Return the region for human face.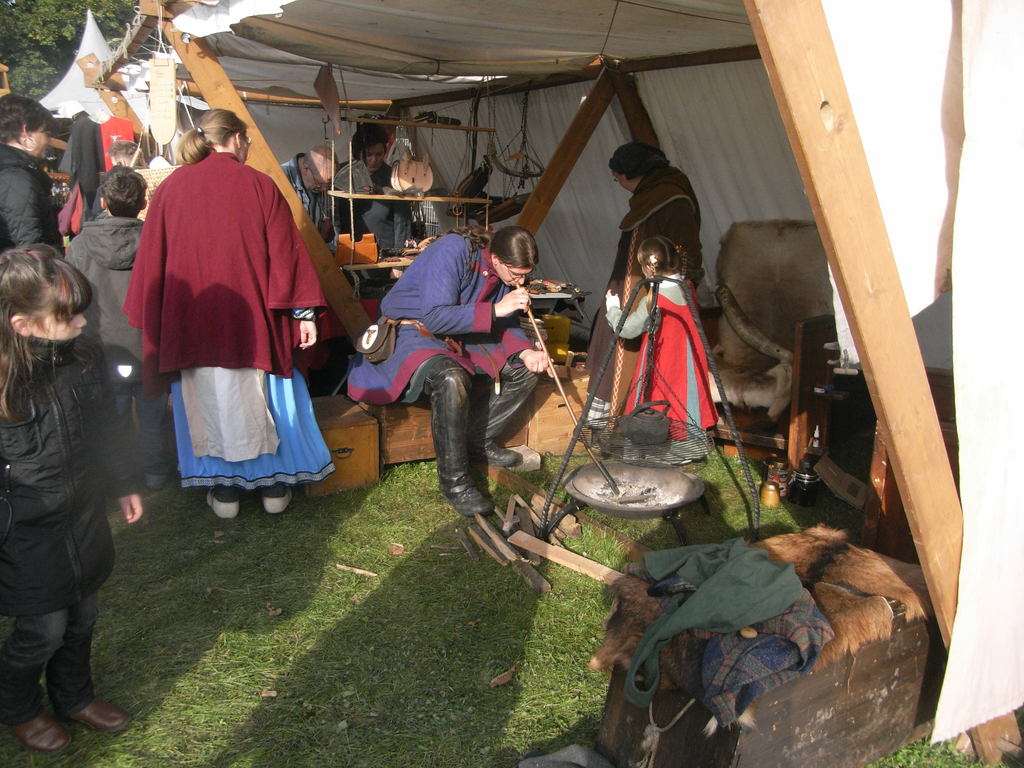
<region>29, 300, 89, 339</region>.
